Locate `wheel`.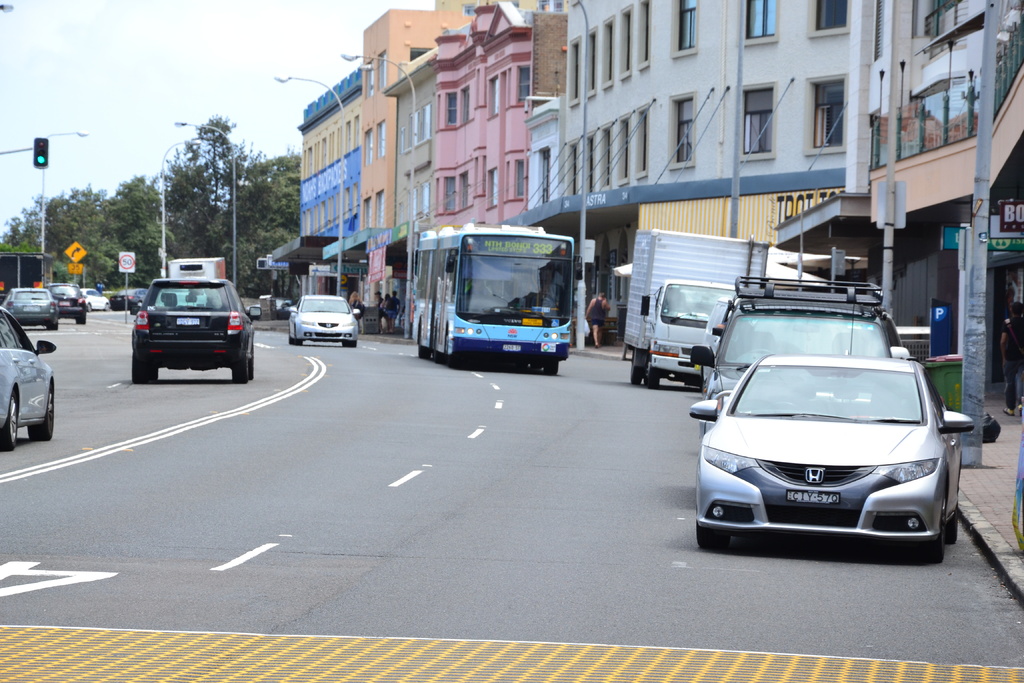
Bounding box: region(342, 340, 350, 346).
